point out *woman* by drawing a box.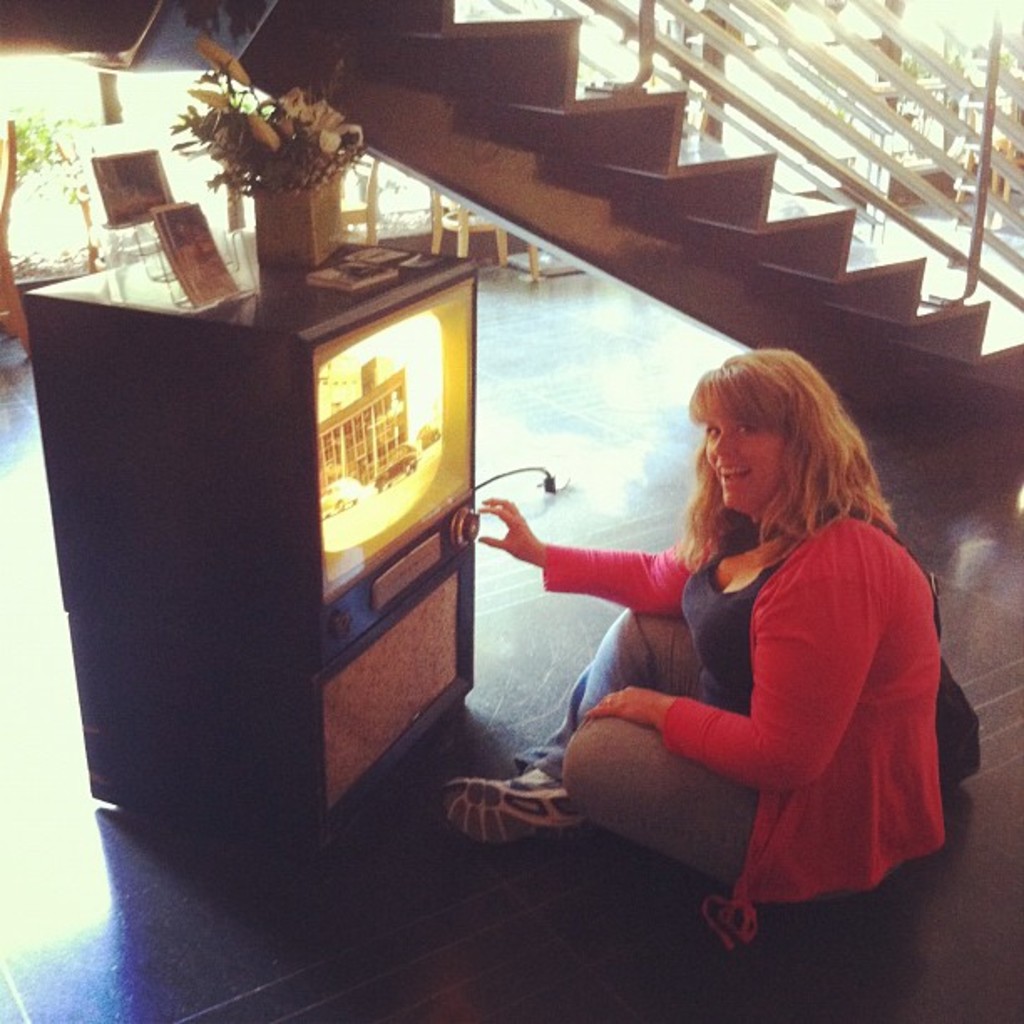
[x1=470, y1=346, x2=984, y2=925].
